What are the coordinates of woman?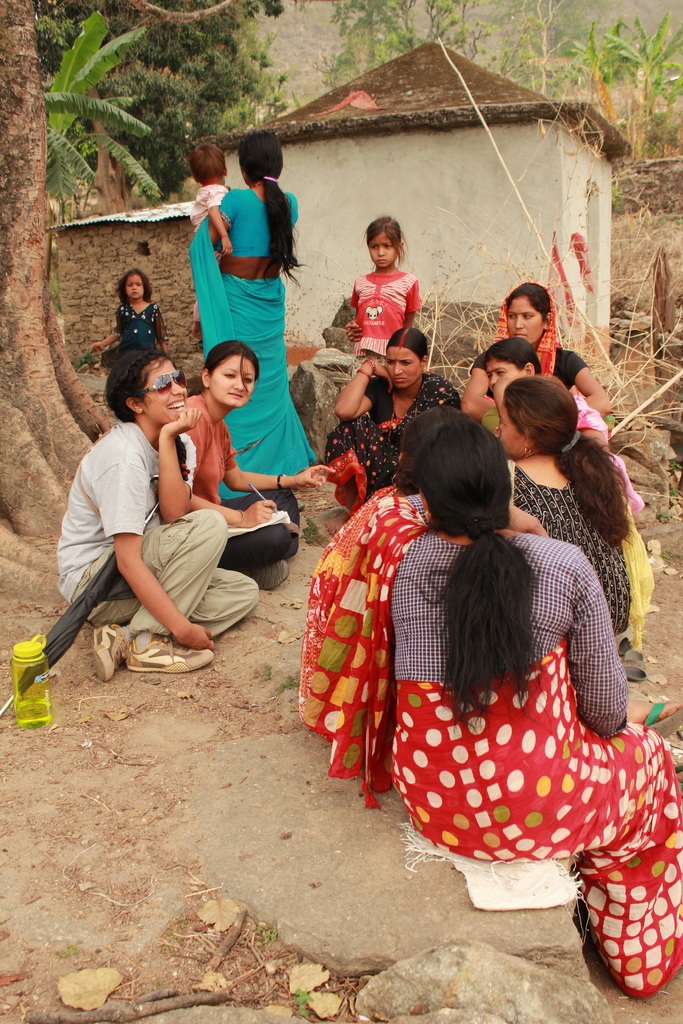
box(317, 314, 450, 509).
